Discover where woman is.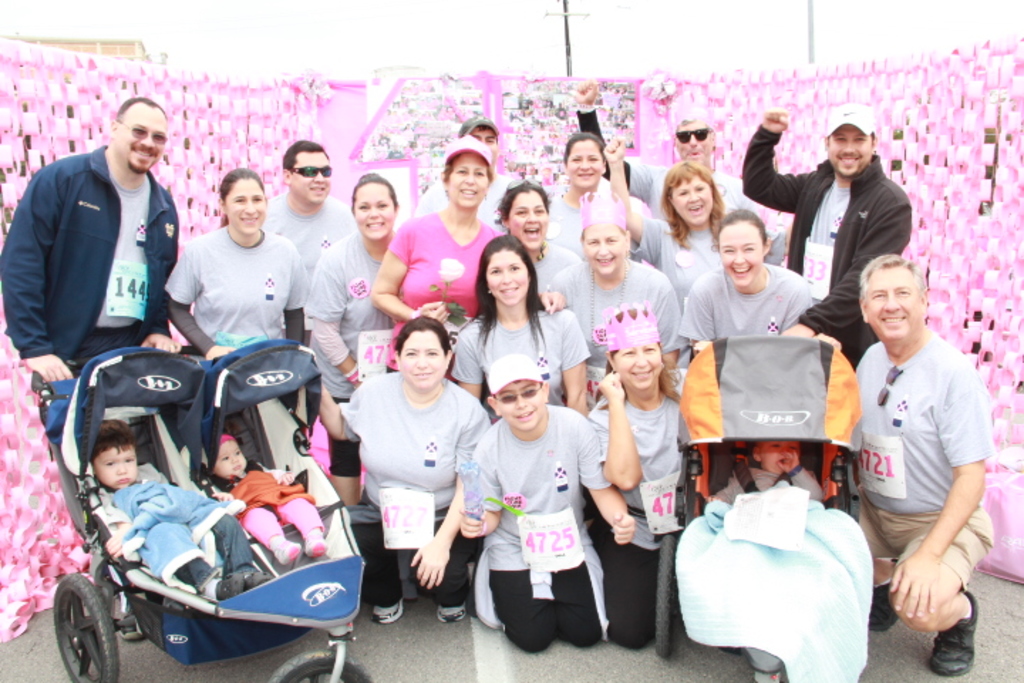
Discovered at detection(597, 145, 734, 314).
